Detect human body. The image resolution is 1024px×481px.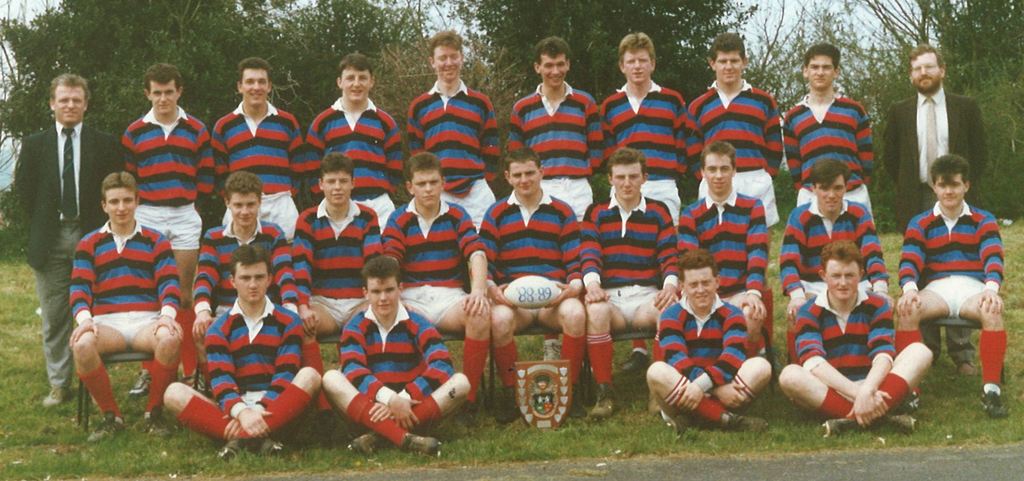
(left=19, top=71, right=124, bottom=406).
